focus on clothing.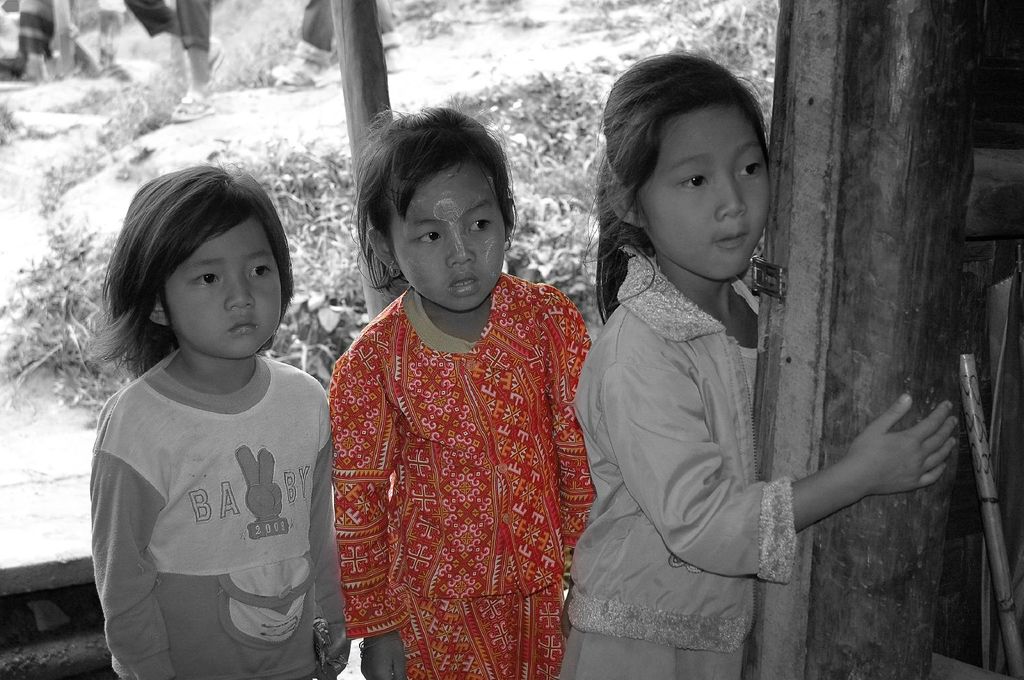
Focused at <bbox>295, 0, 337, 51</bbox>.
